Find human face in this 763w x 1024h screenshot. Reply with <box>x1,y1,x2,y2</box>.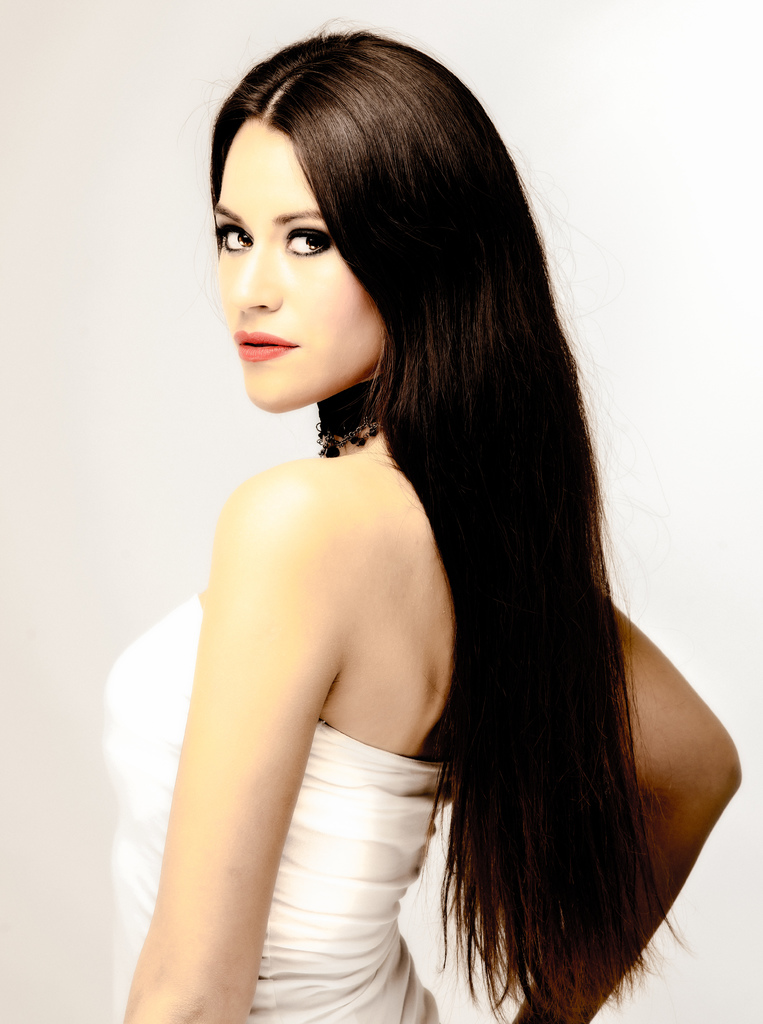
<box>222,108,384,406</box>.
